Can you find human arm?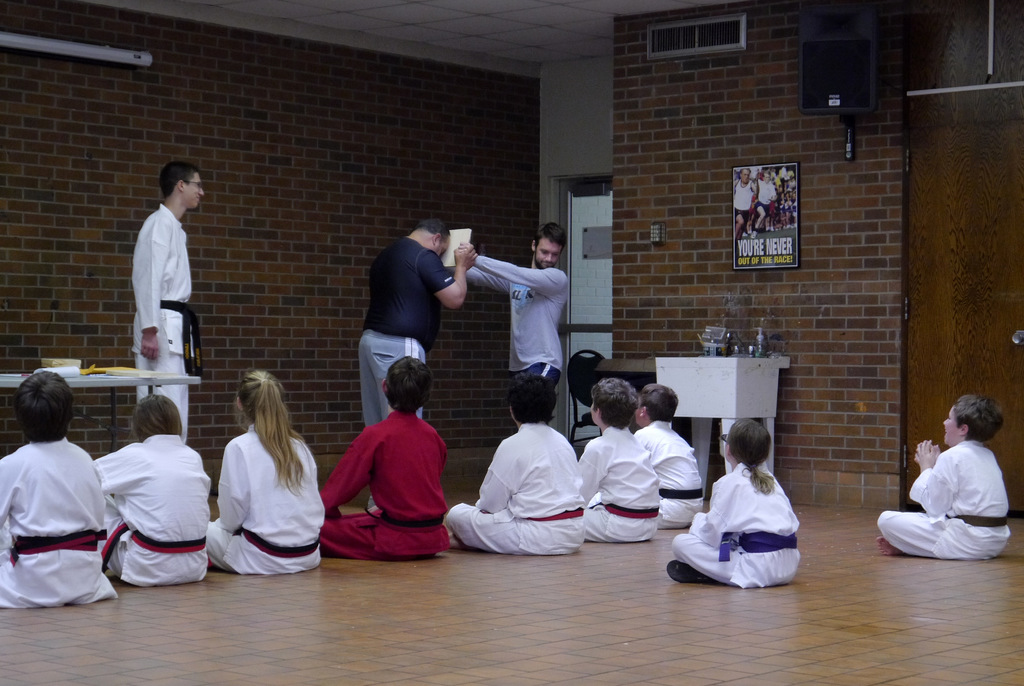
Yes, bounding box: select_region(469, 254, 564, 295).
